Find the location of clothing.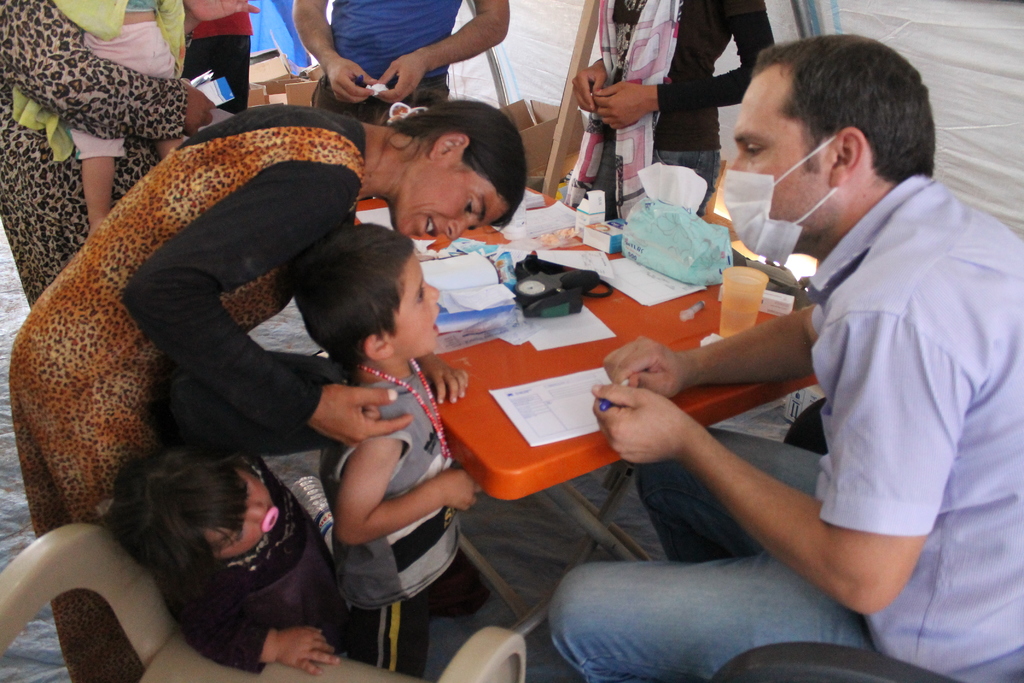
Location: crop(0, 0, 208, 319).
